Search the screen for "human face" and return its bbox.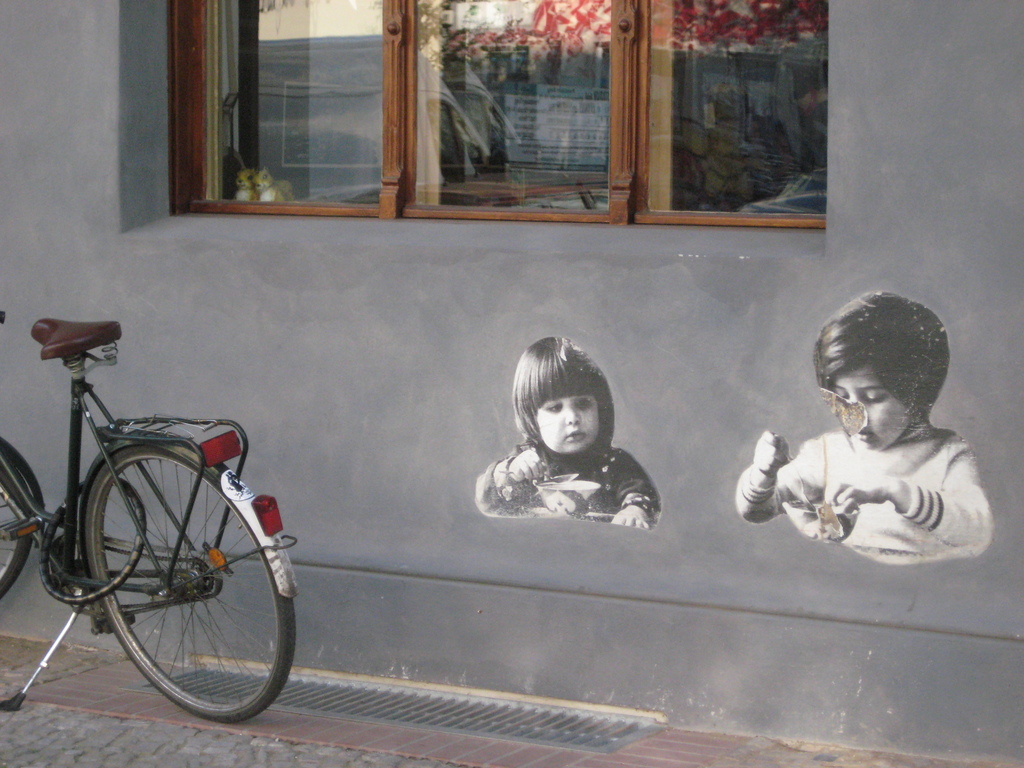
Found: select_region(535, 398, 598, 451).
